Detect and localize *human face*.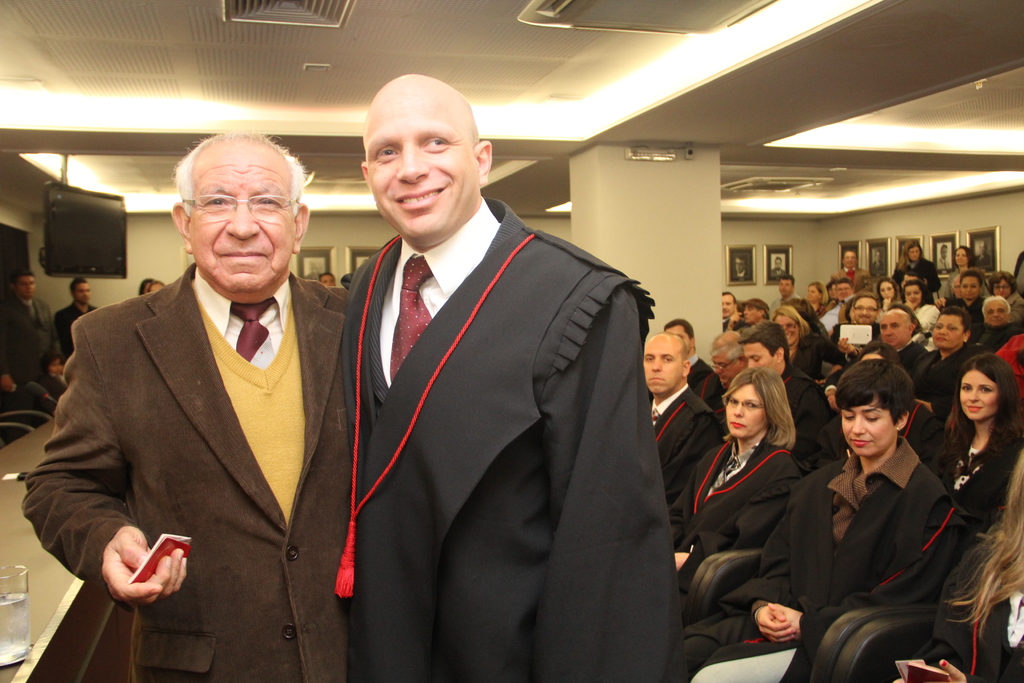
Localized at 322,275,334,288.
